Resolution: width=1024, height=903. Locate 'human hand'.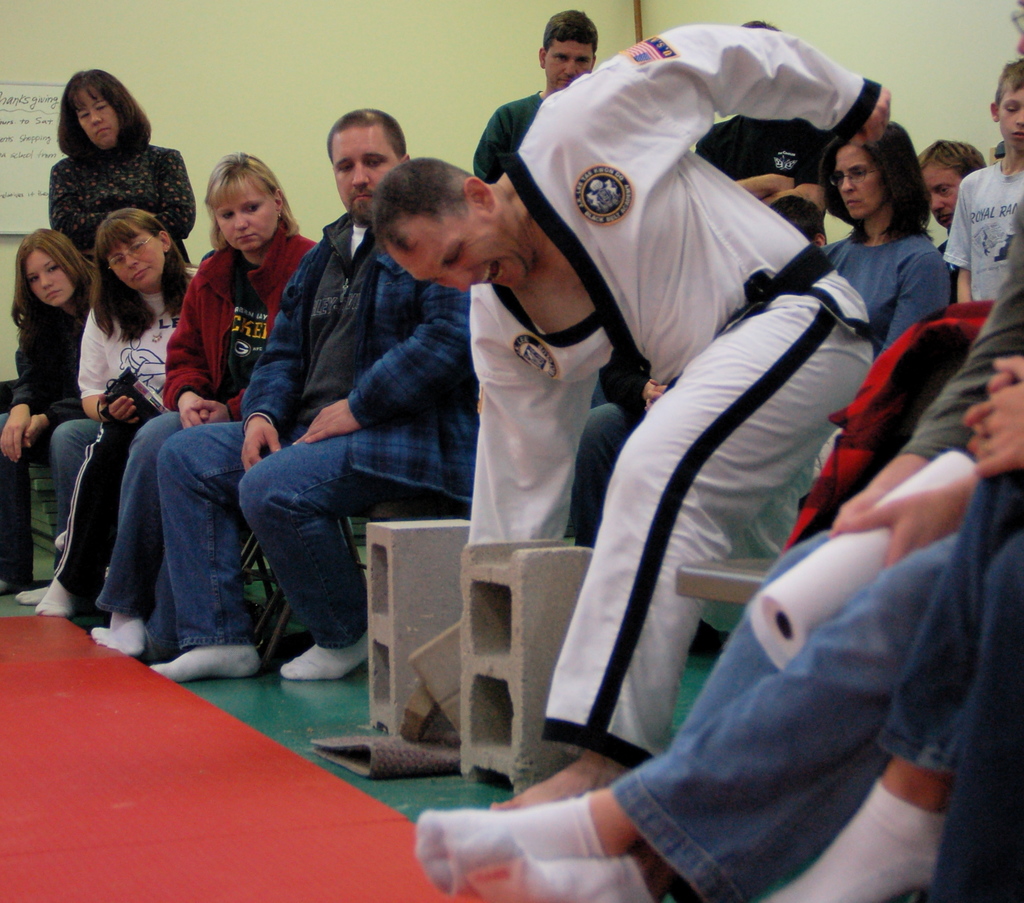
left=643, top=380, right=668, bottom=408.
